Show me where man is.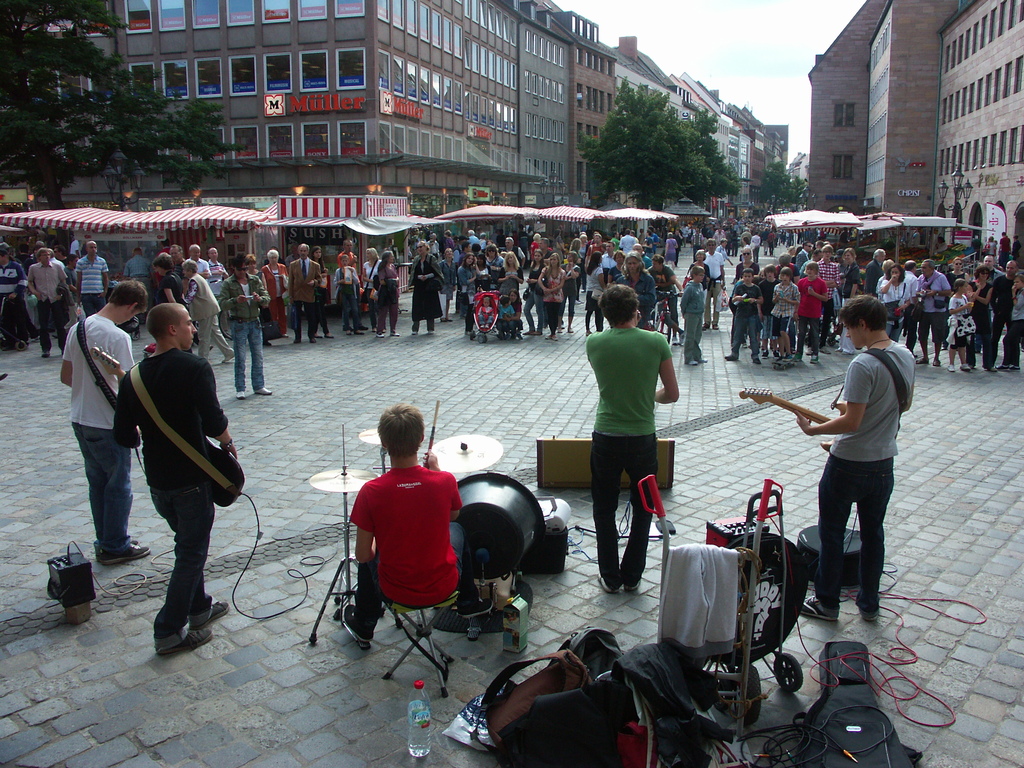
man is at x1=342 y1=406 x2=490 y2=639.
